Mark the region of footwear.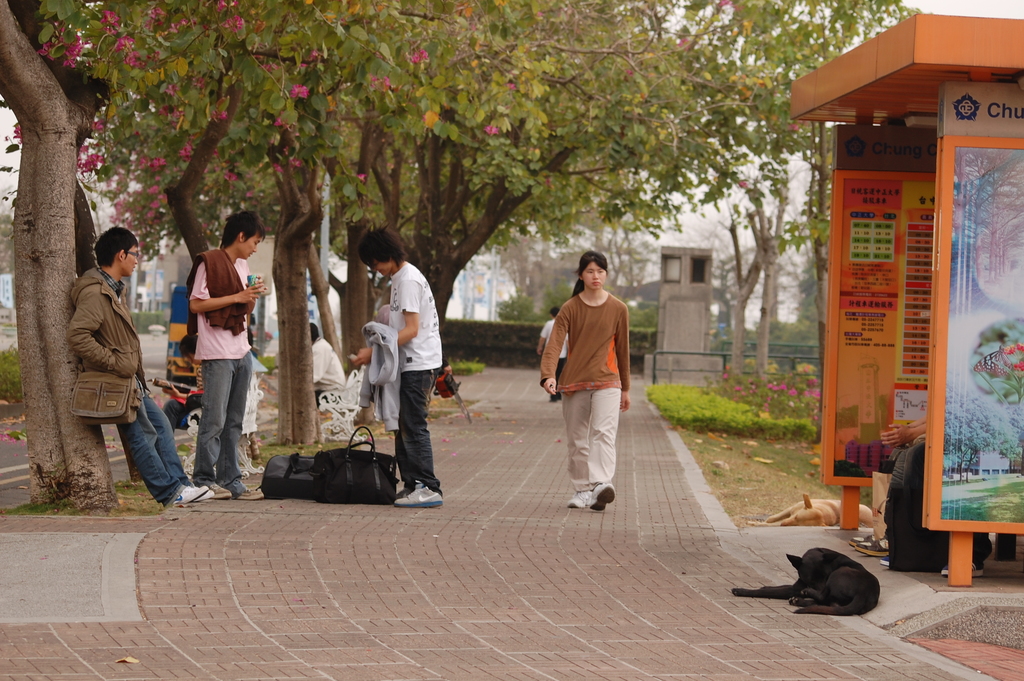
Region: bbox=(237, 486, 262, 503).
